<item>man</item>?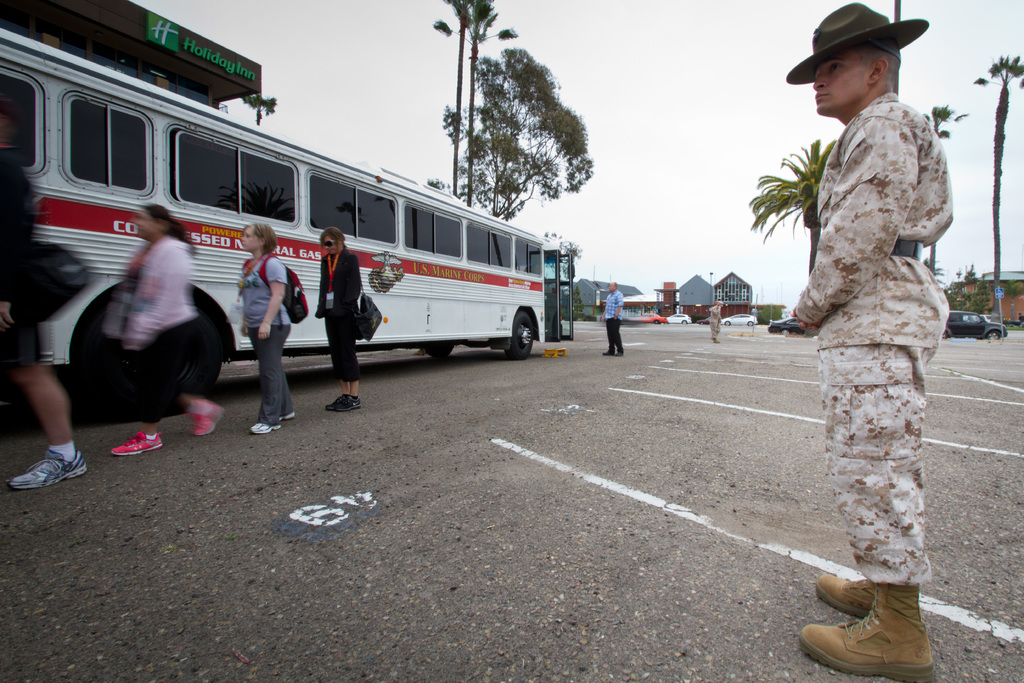
<box>600,280,624,360</box>
